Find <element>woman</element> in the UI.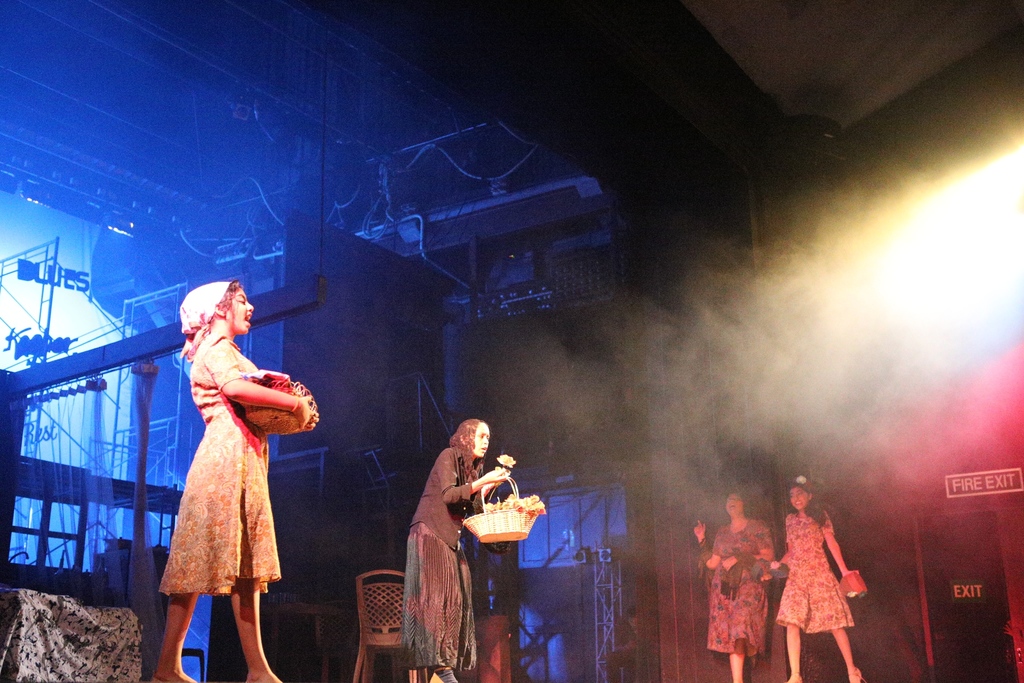
UI element at bbox(136, 293, 292, 668).
